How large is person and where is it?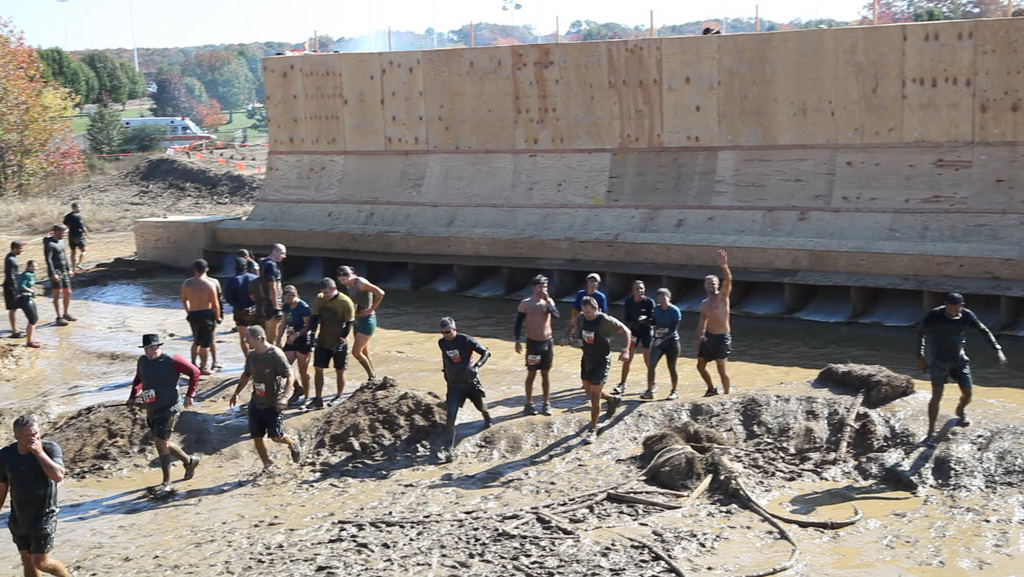
Bounding box: l=694, t=251, r=731, b=398.
